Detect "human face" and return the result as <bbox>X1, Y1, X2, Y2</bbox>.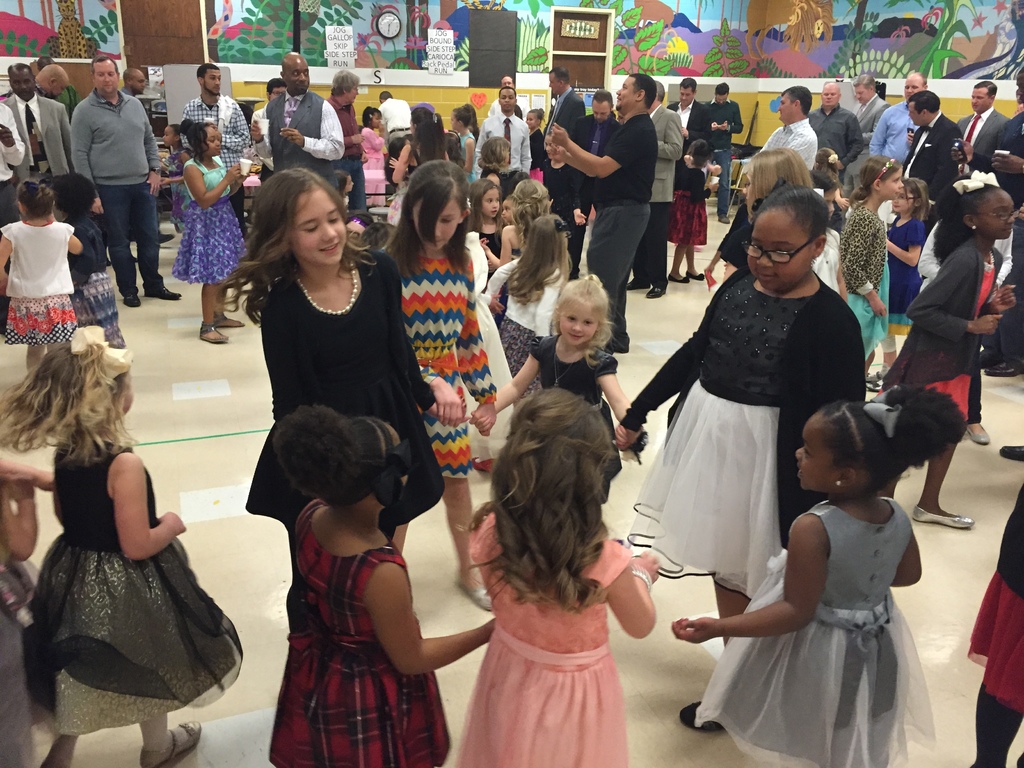
<bbox>907, 100, 919, 125</bbox>.
